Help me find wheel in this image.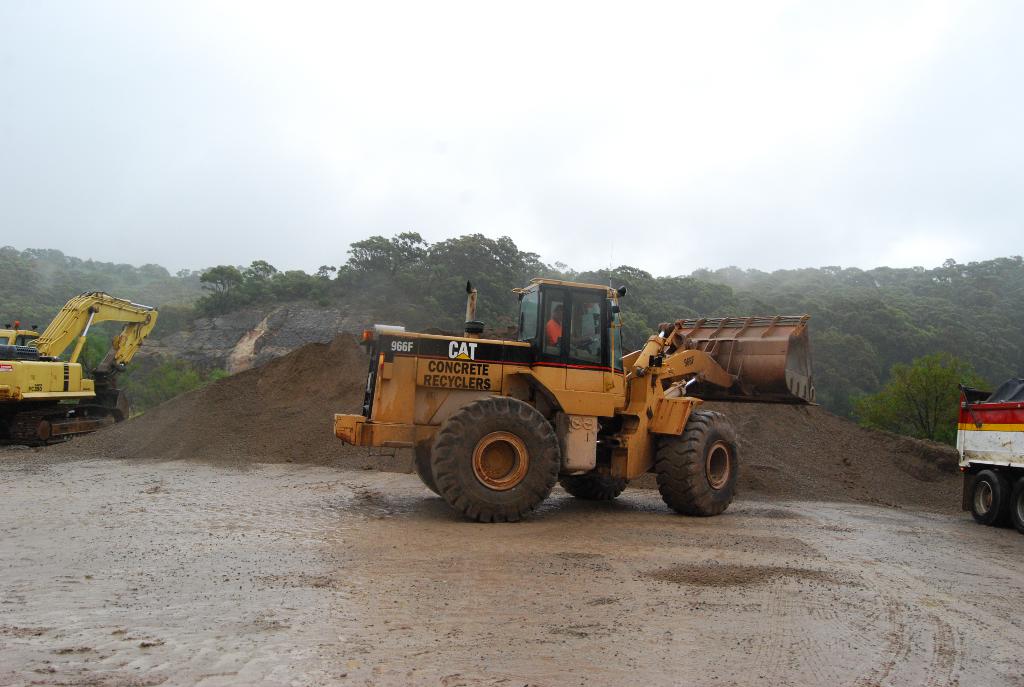
Found it: [left=653, top=409, right=742, bottom=517].
